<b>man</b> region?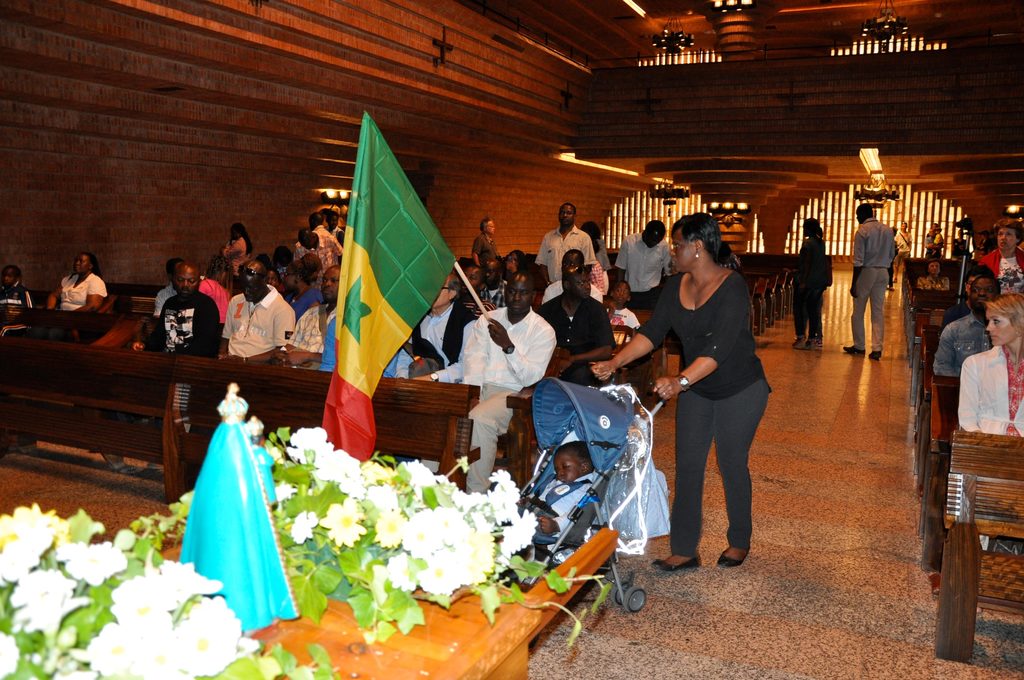
<box>422,271,559,497</box>
